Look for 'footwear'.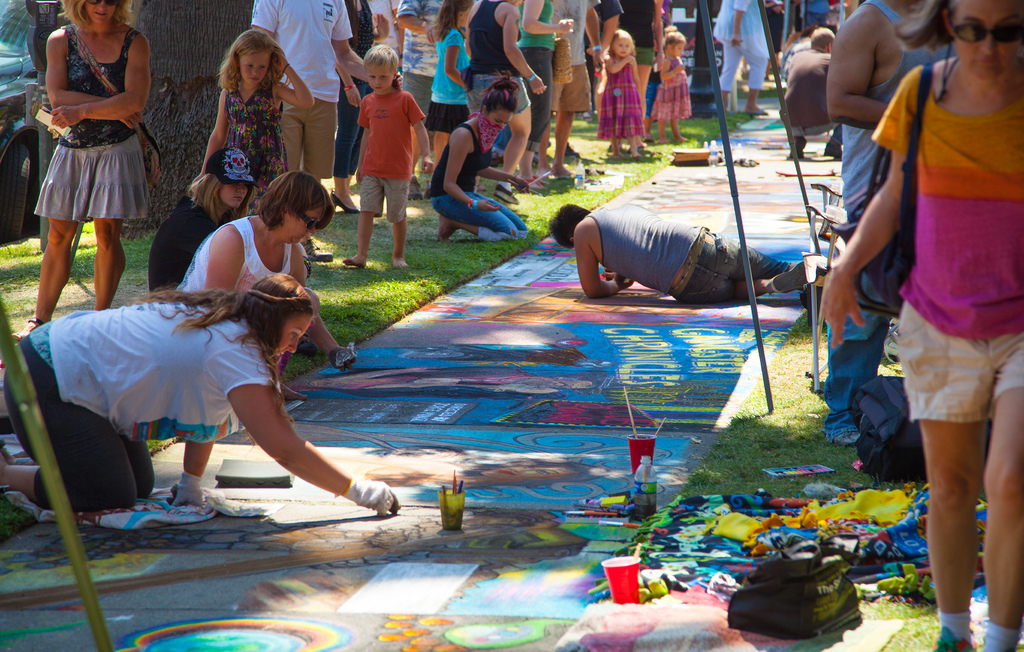
Found: (left=406, top=177, right=420, bottom=202).
